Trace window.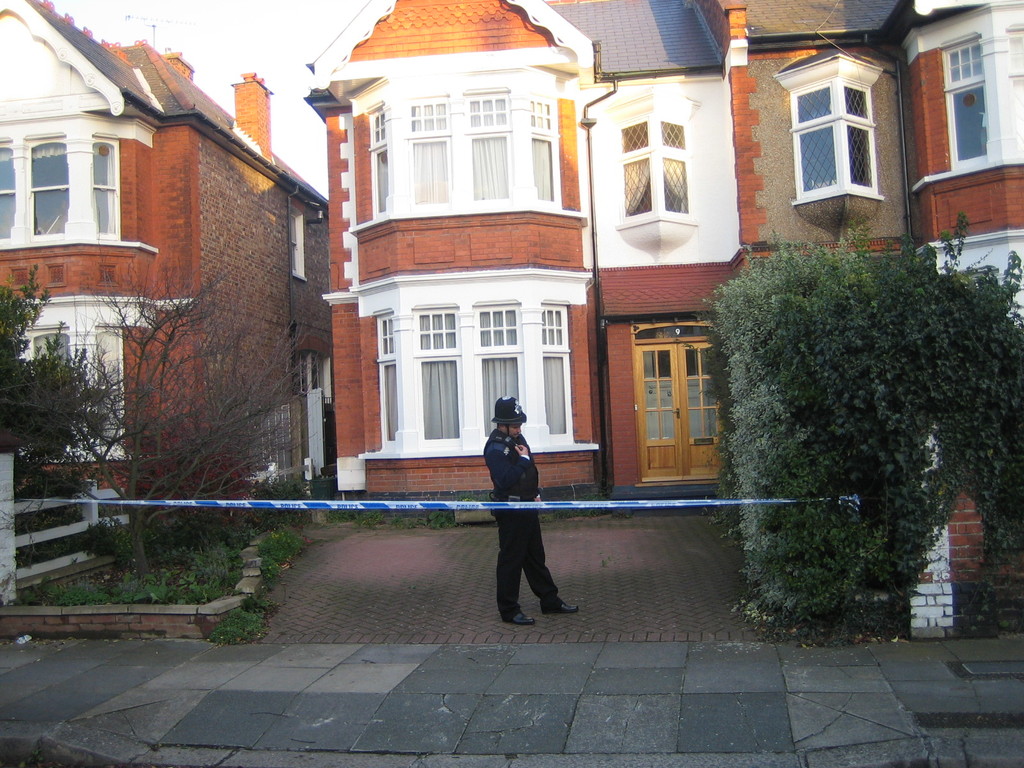
Traced to (379,303,577,449).
